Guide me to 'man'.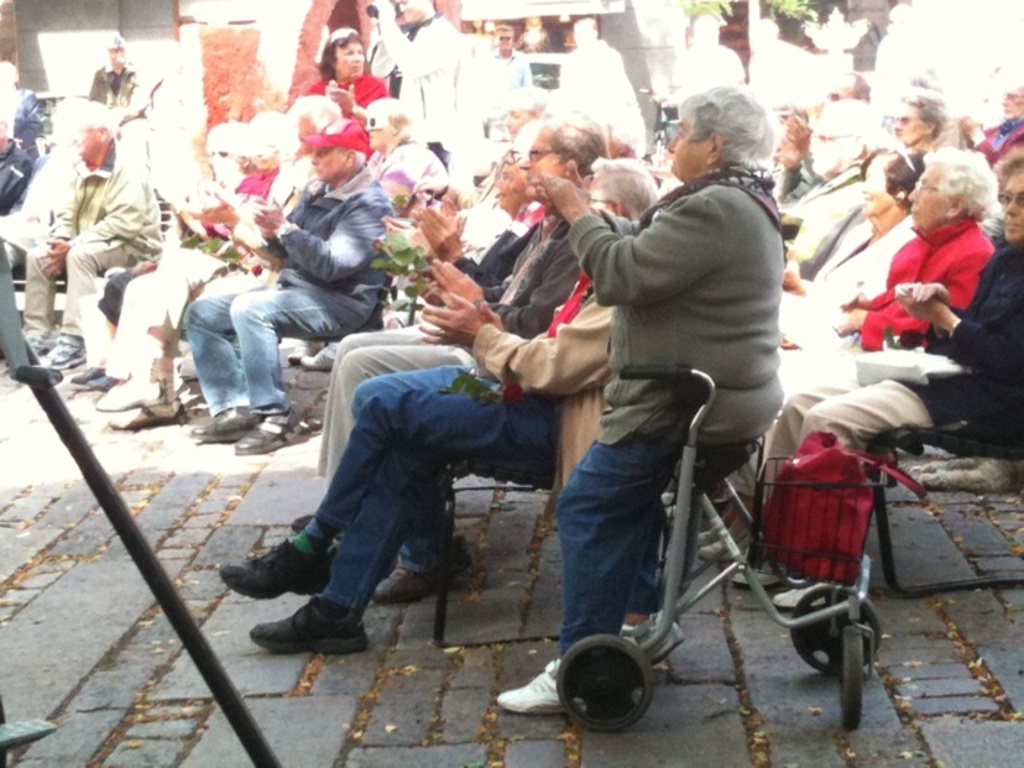
Guidance: x1=810, y1=59, x2=866, y2=104.
